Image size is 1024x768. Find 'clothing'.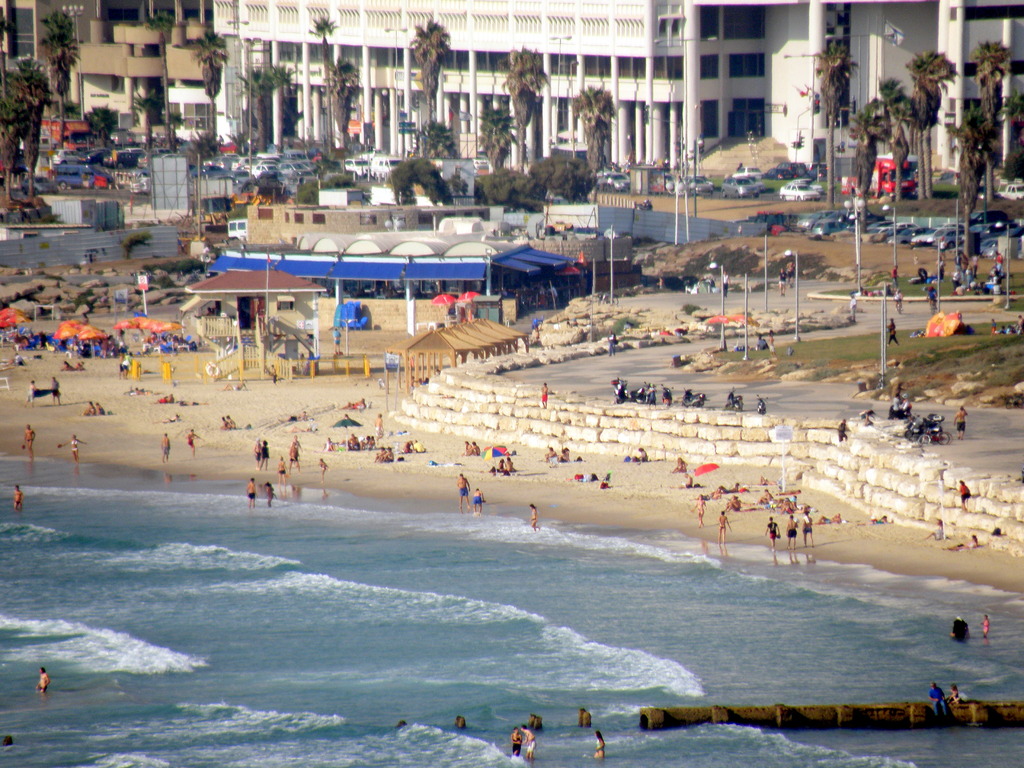
x1=73 y1=442 x2=77 y2=456.
